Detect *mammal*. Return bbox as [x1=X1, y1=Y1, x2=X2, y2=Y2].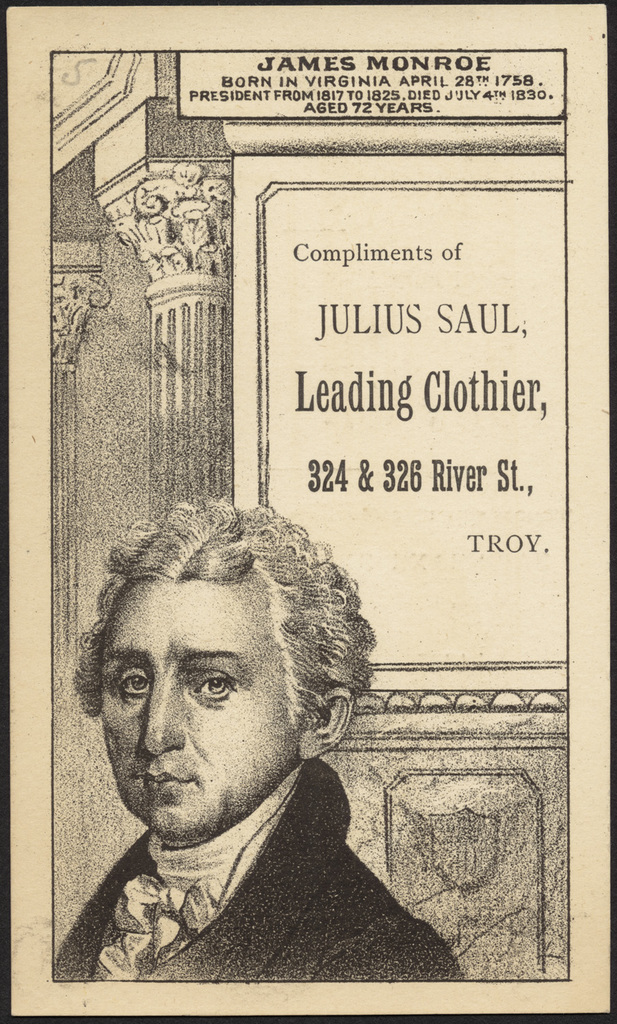
[x1=57, y1=492, x2=467, y2=991].
